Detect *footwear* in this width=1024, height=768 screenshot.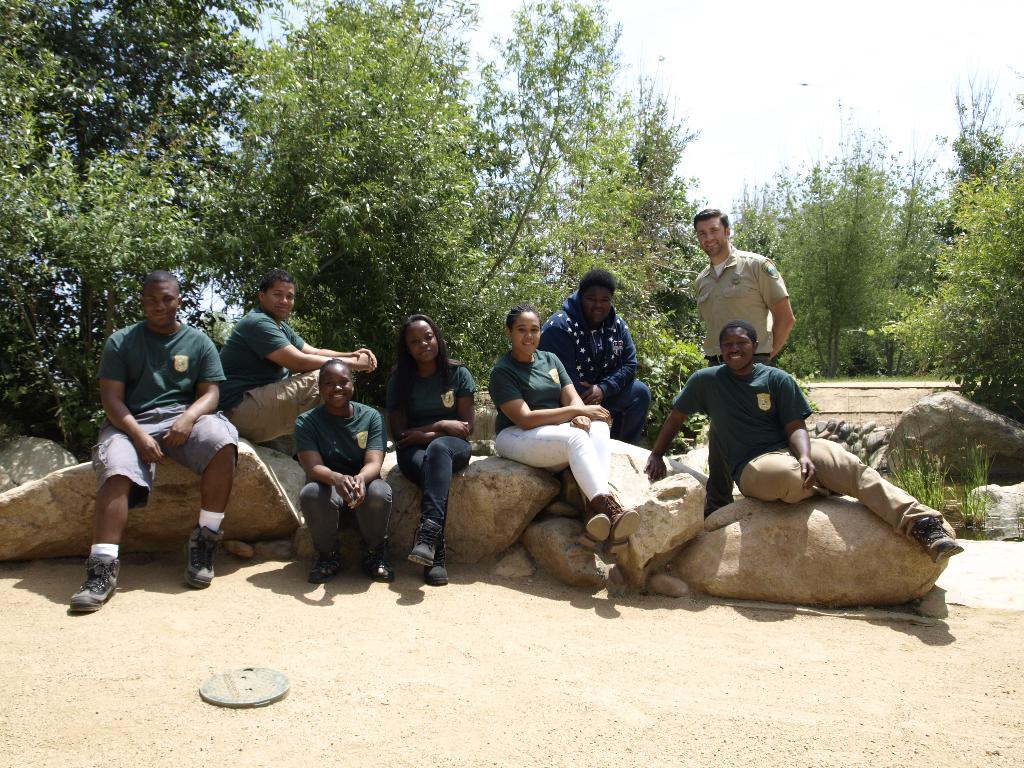
Detection: 420, 561, 445, 586.
